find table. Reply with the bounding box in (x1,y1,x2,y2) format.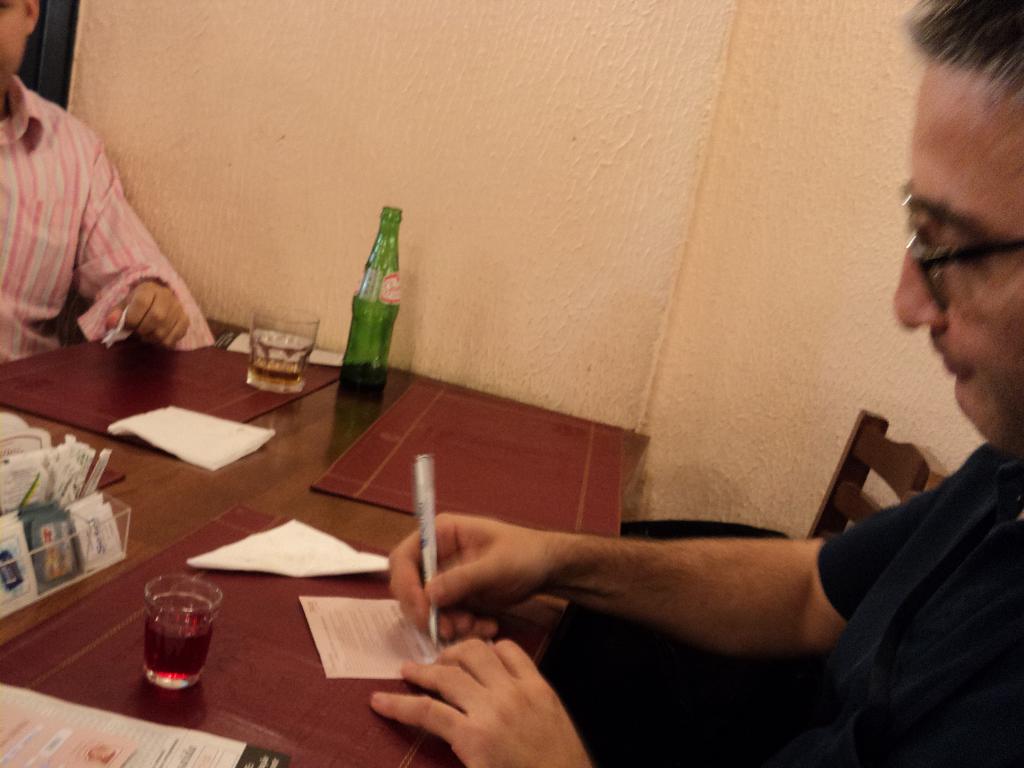
(0,310,647,767).
